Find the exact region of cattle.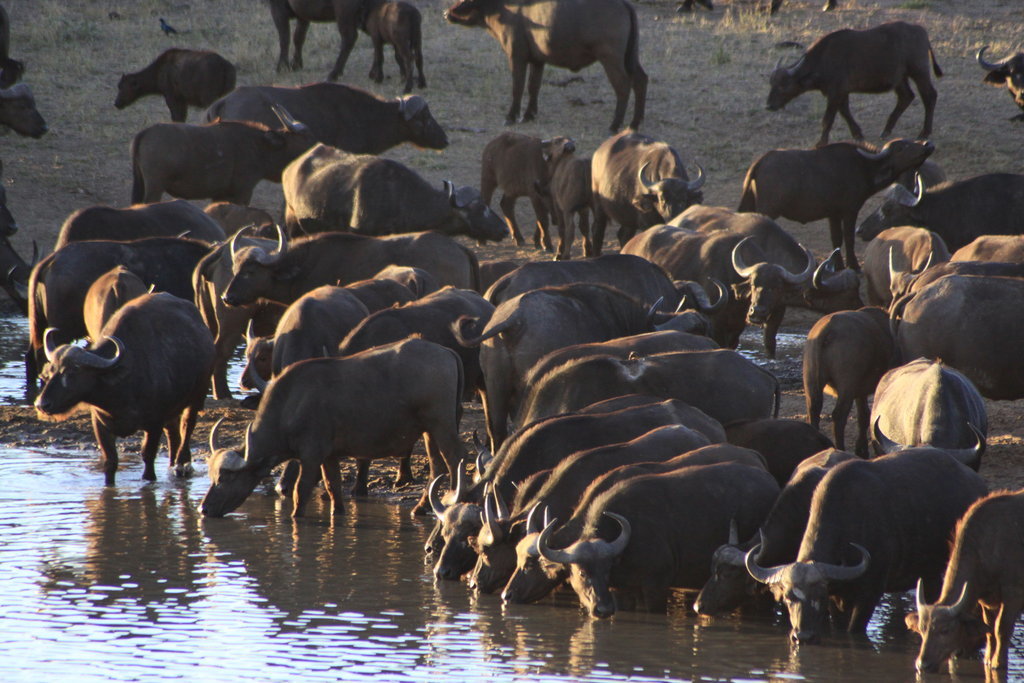
Exact region: [x1=694, y1=447, x2=851, y2=610].
